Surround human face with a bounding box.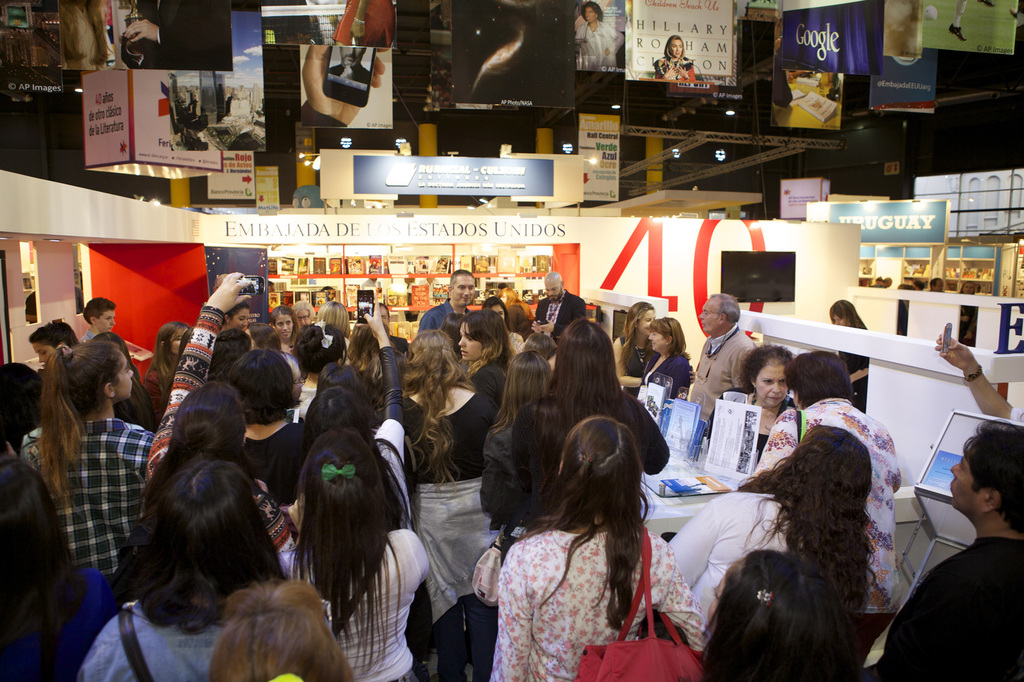
[x1=98, y1=301, x2=113, y2=333].
